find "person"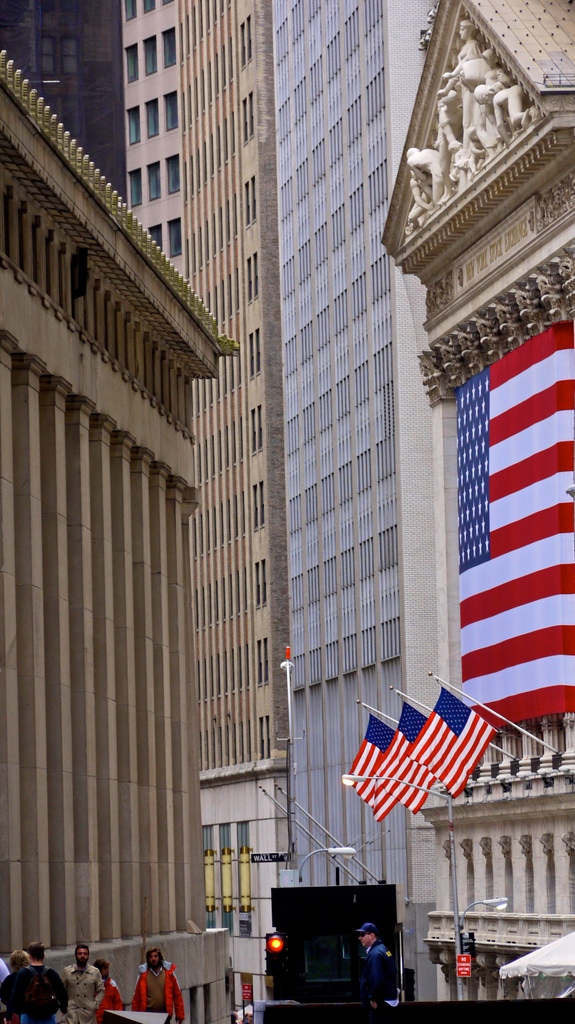
BBox(58, 945, 98, 1022)
